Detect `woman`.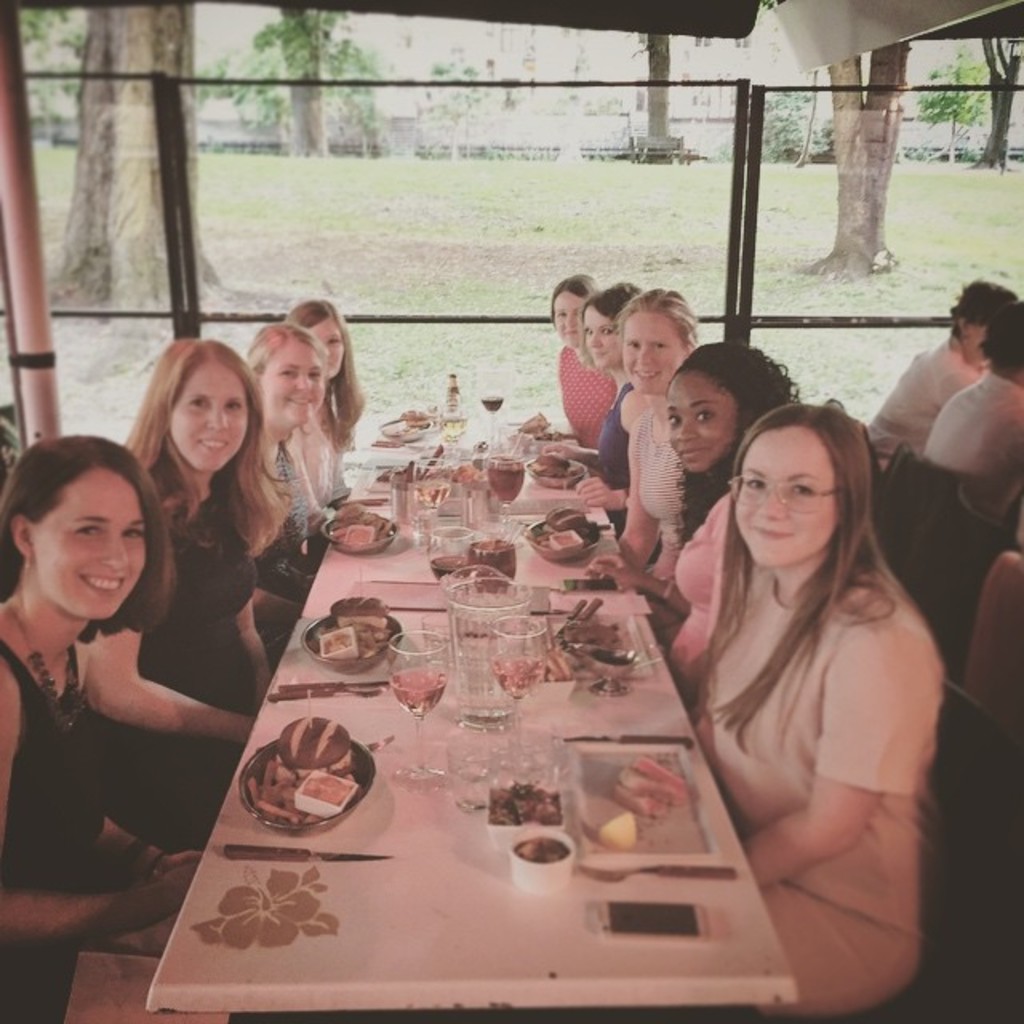
Detected at box(0, 432, 197, 1022).
